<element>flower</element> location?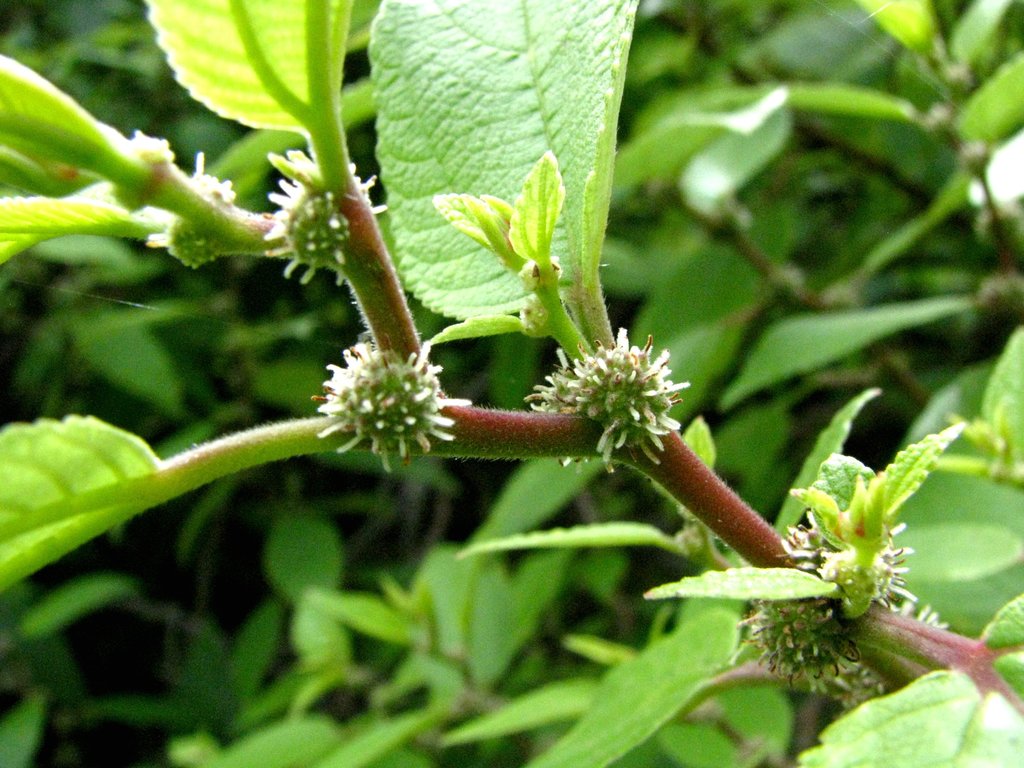
751 479 934 693
